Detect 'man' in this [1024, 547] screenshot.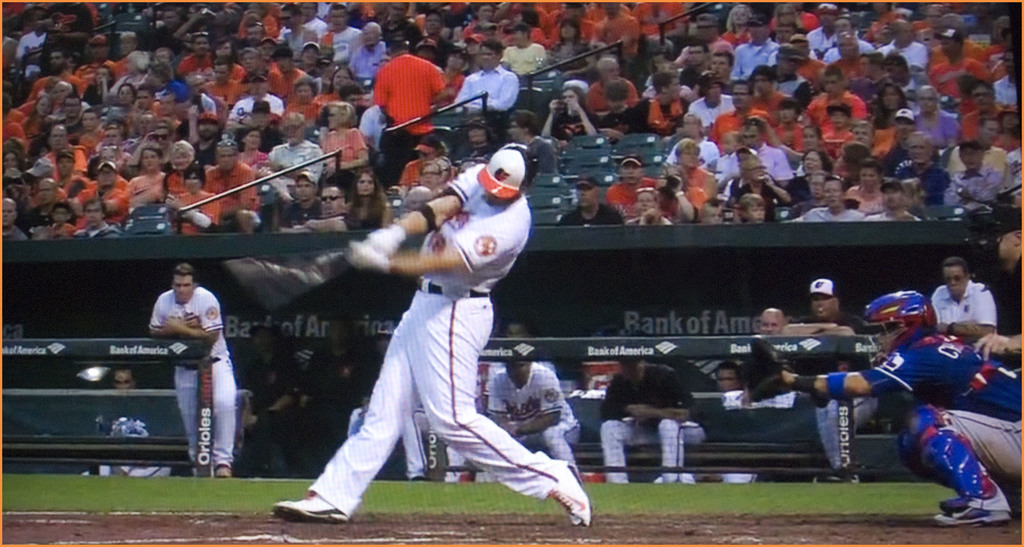
Detection: 893,131,937,207.
